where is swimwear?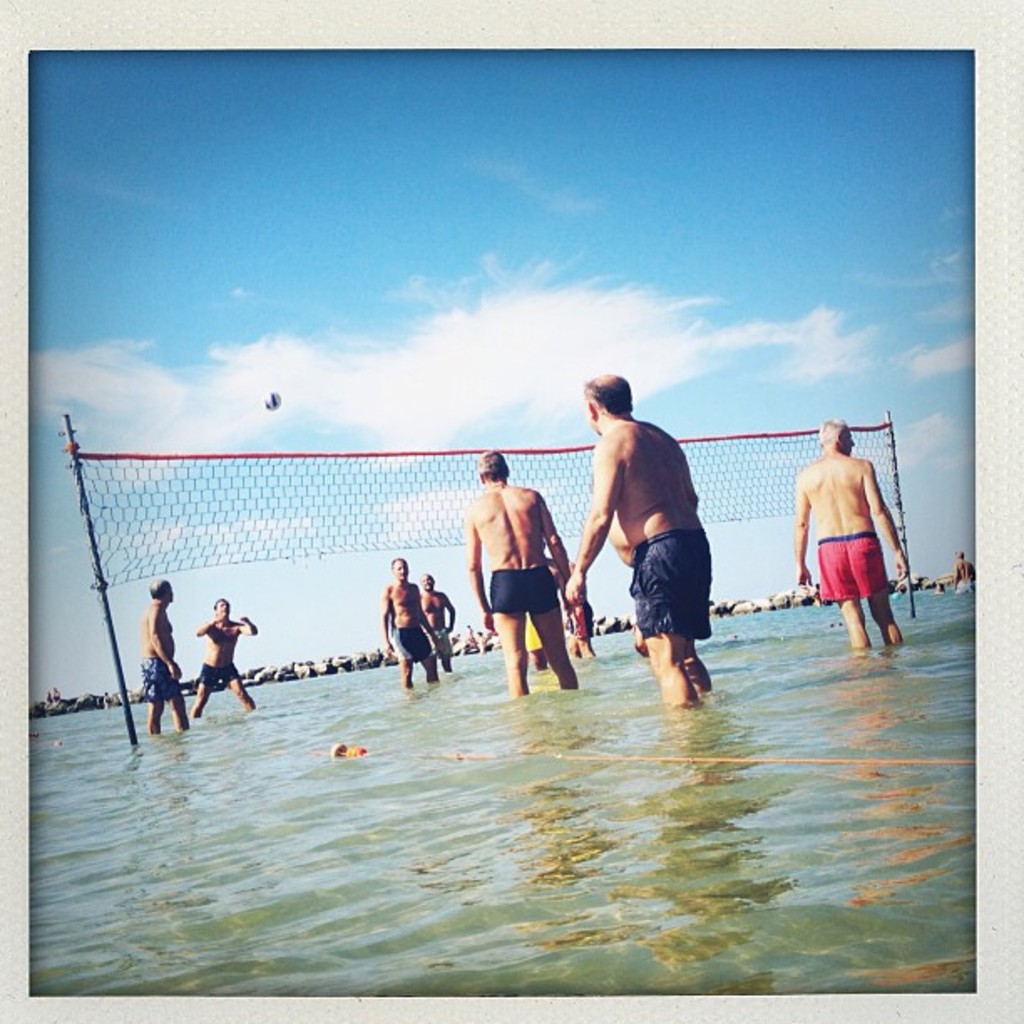
locate(390, 621, 435, 664).
